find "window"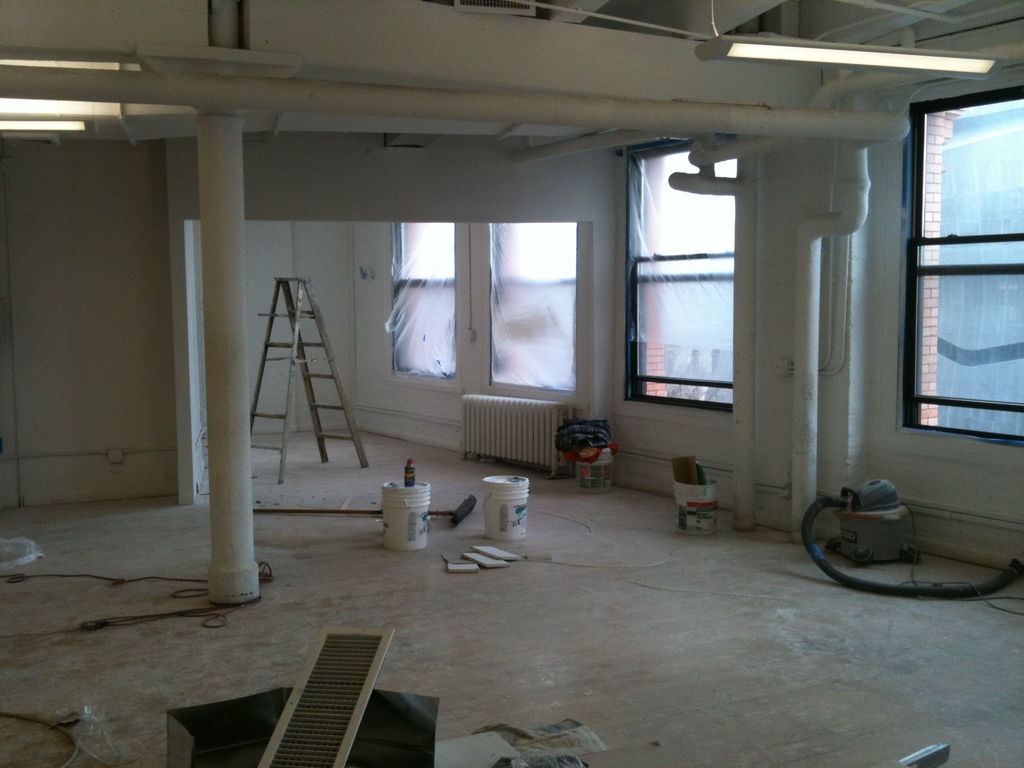
637/150/732/417
